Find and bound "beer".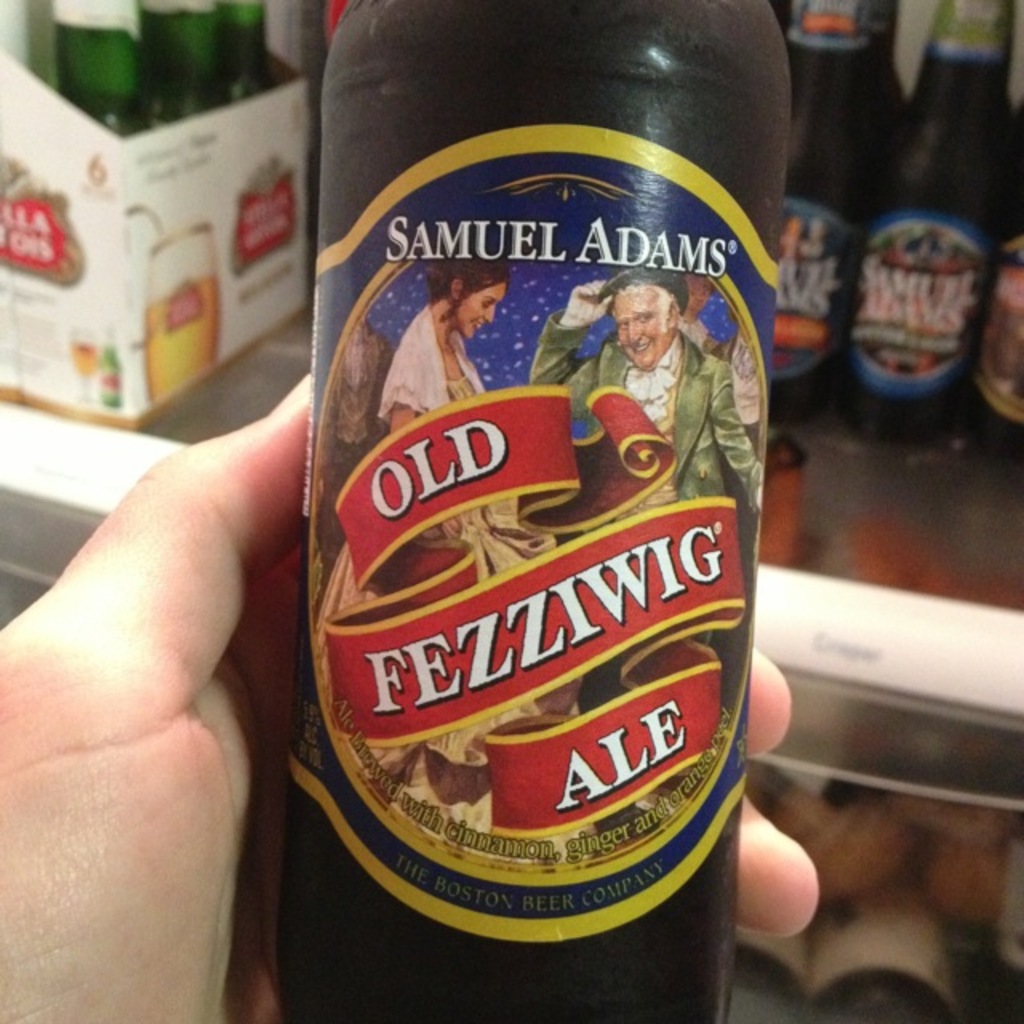
Bound: bbox=[277, 0, 768, 1022].
